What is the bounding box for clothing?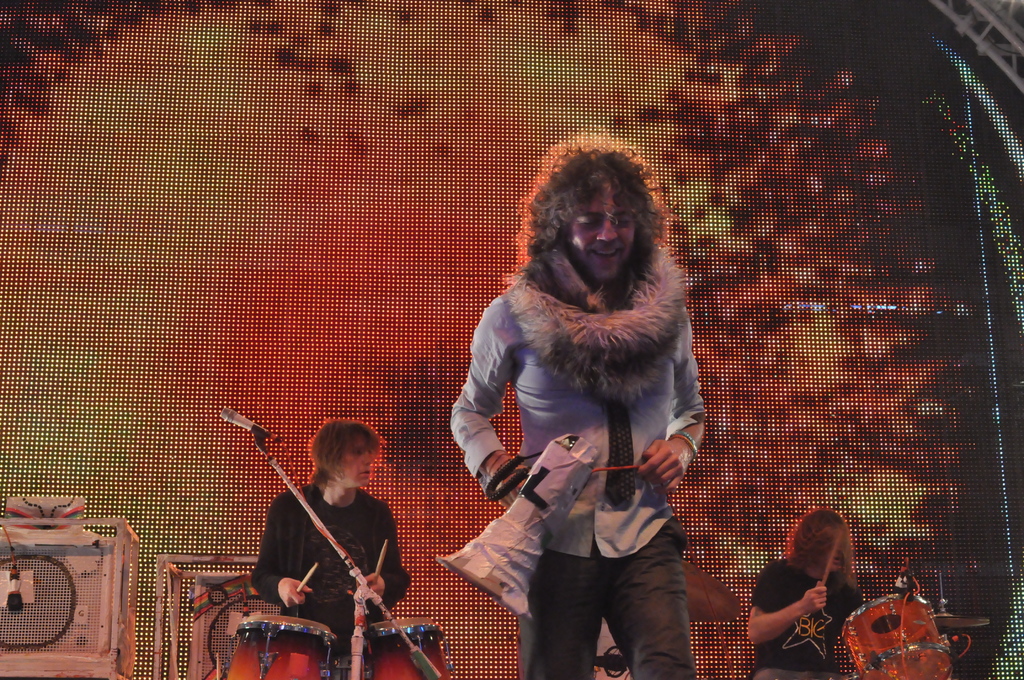
[460, 198, 723, 642].
